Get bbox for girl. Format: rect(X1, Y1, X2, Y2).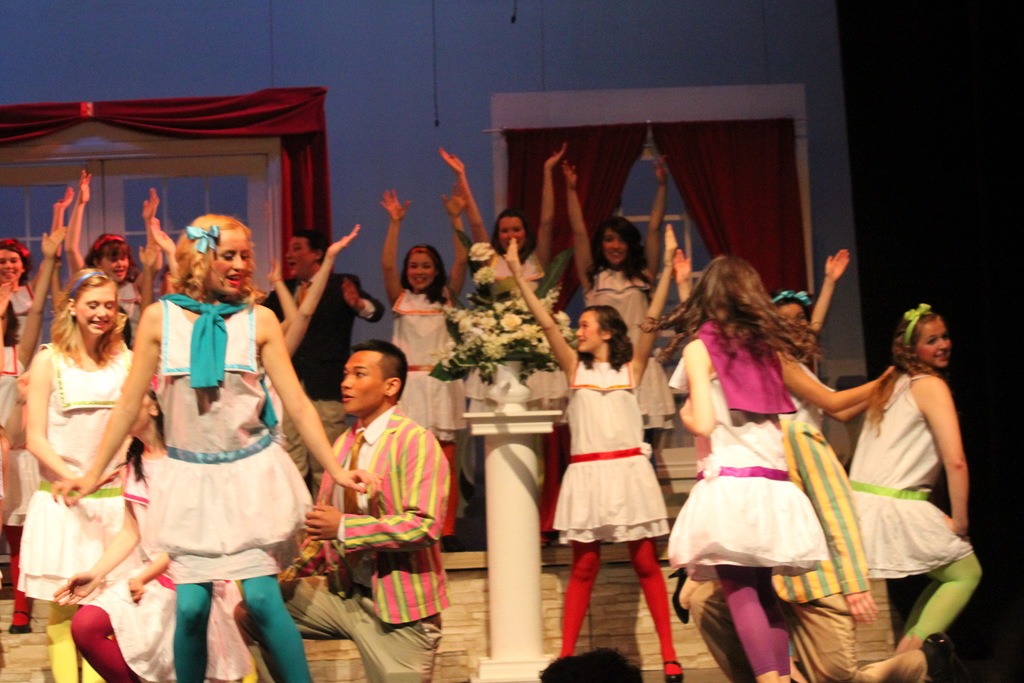
rect(838, 289, 988, 682).
